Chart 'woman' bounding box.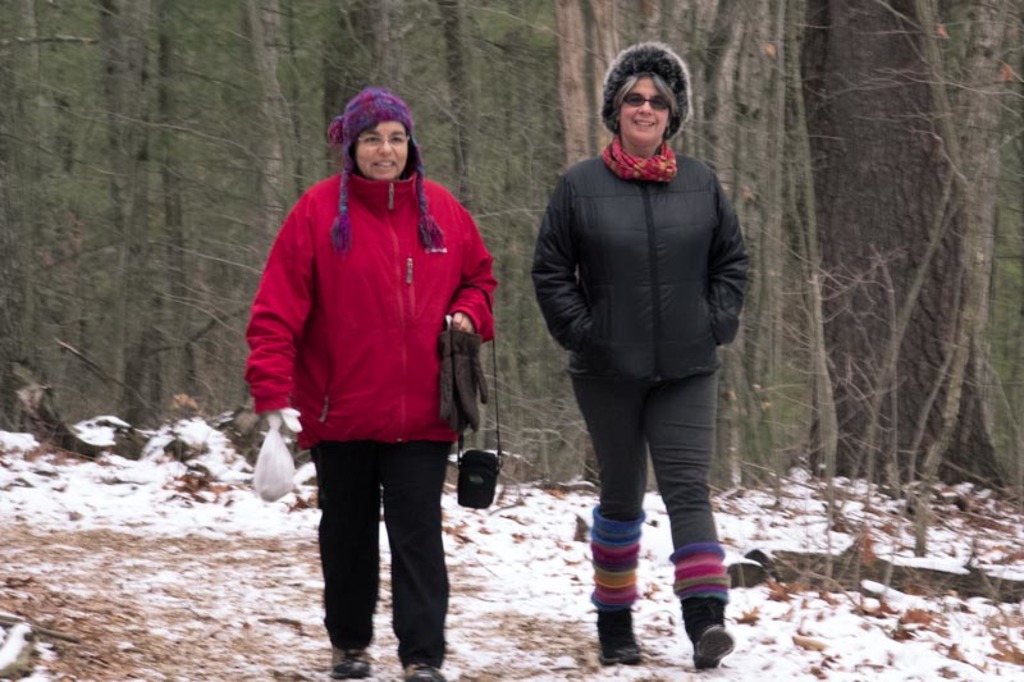
Charted: l=530, t=38, r=745, b=664.
